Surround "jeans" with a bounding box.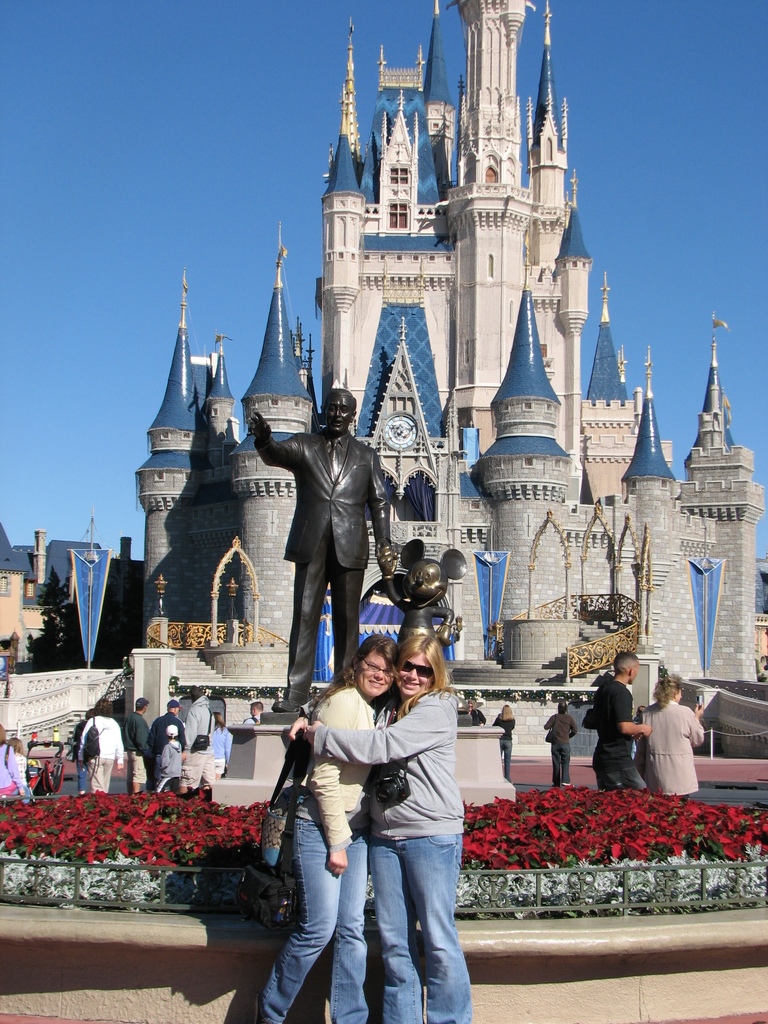
BBox(374, 837, 465, 1023).
